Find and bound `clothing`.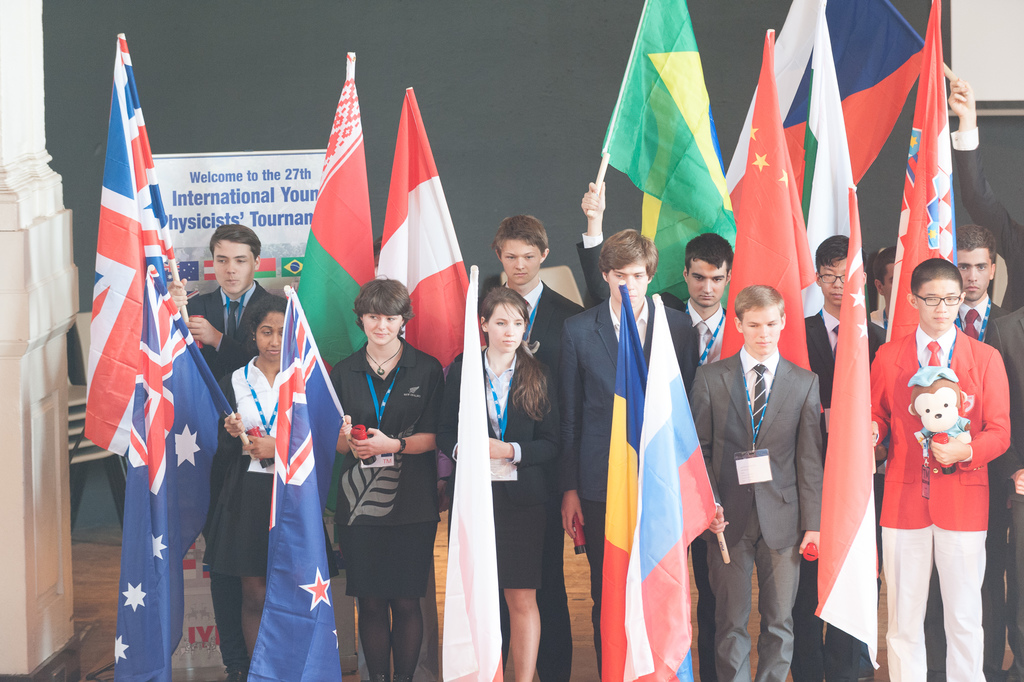
Bound: (x1=865, y1=300, x2=894, y2=345).
